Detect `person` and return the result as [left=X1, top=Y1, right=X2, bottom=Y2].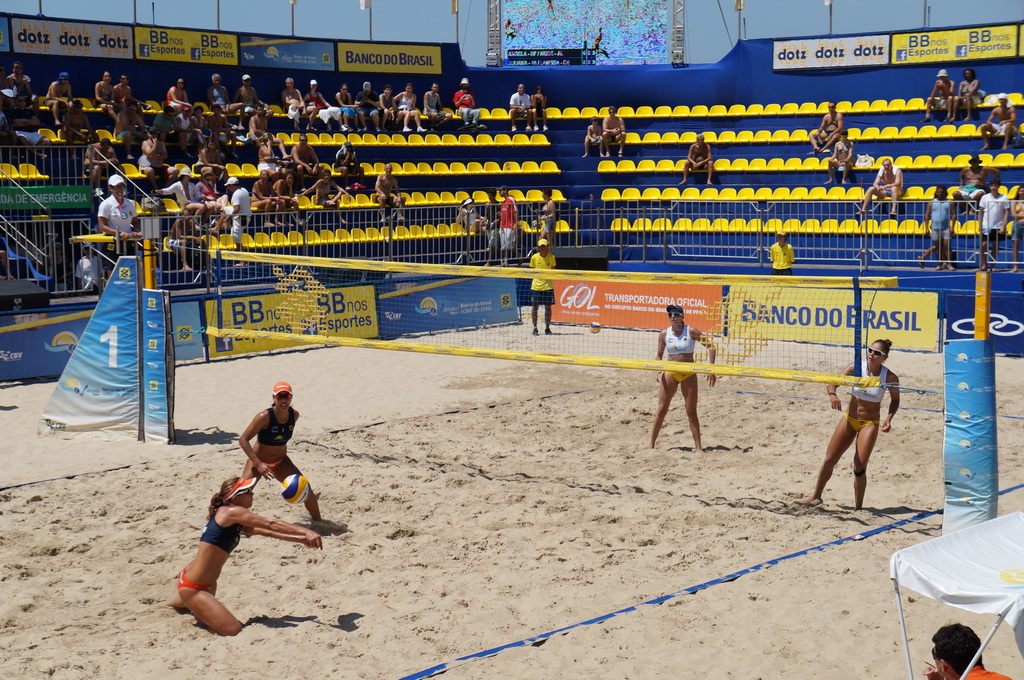
[left=287, top=133, right=323, bottom=183].
